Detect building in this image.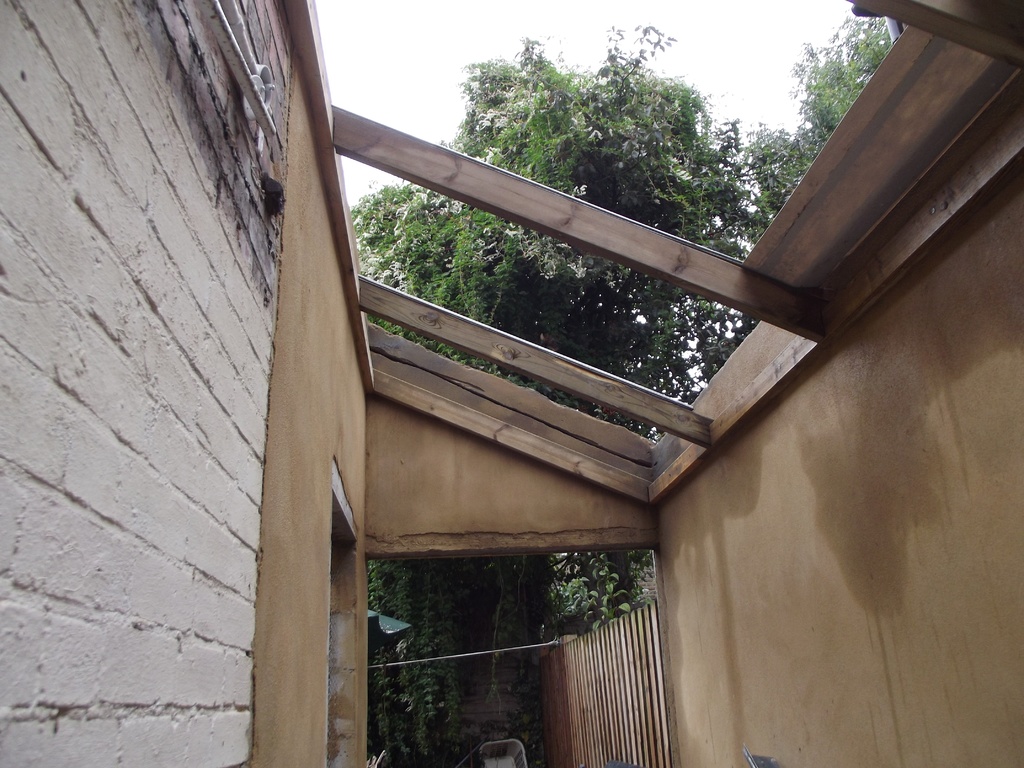
Detection: BBox(0, 0, 1023, 767).
